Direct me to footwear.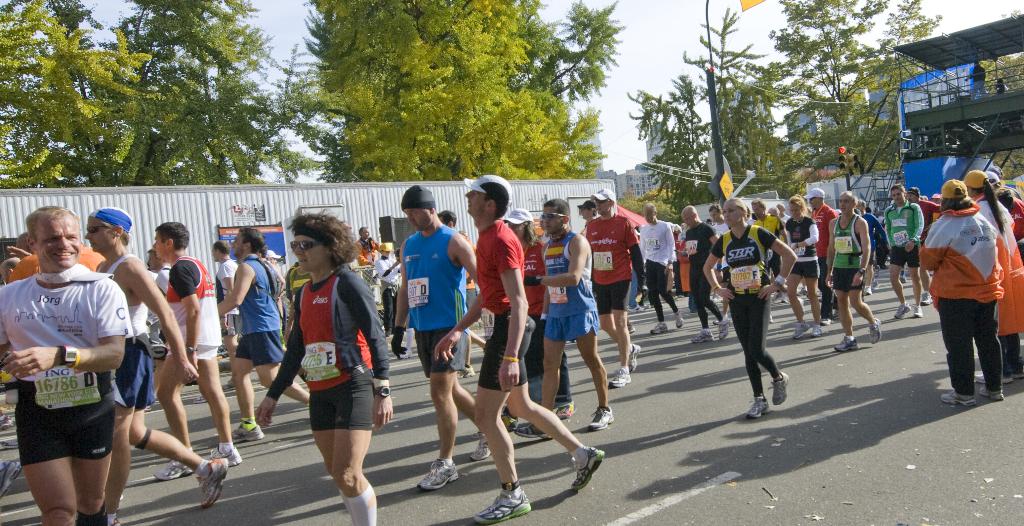
Direction: [x1=921, y1=294, x2=932, y2=305].
